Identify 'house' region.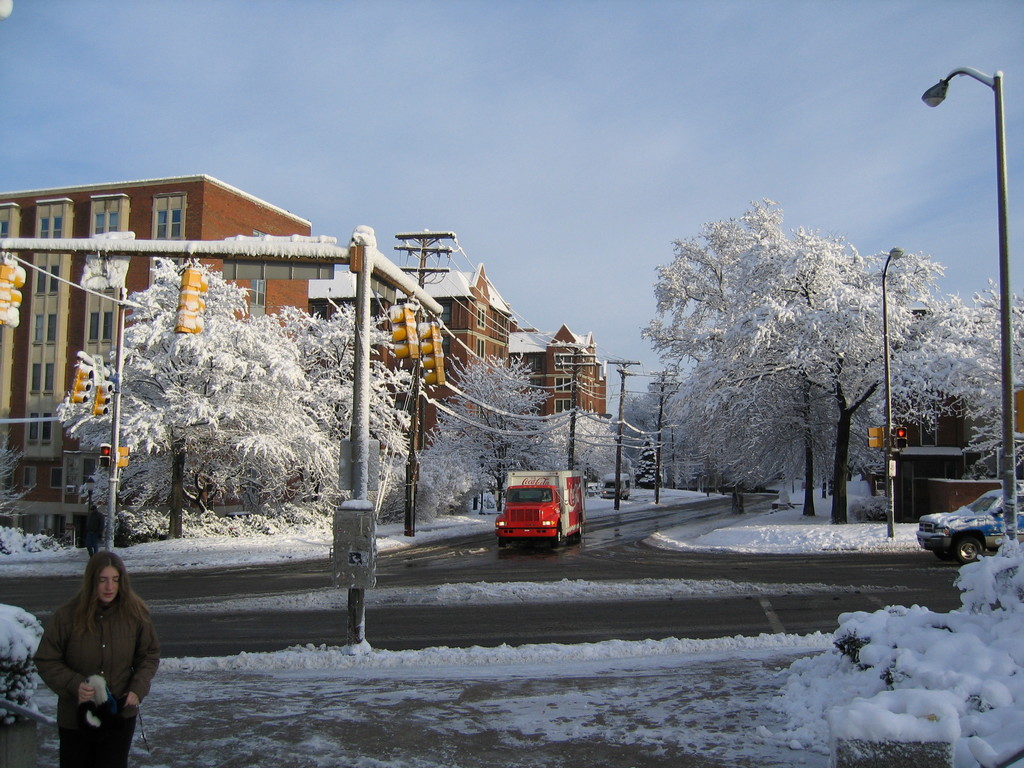
Region: detection(328, 260, 514, 450).
